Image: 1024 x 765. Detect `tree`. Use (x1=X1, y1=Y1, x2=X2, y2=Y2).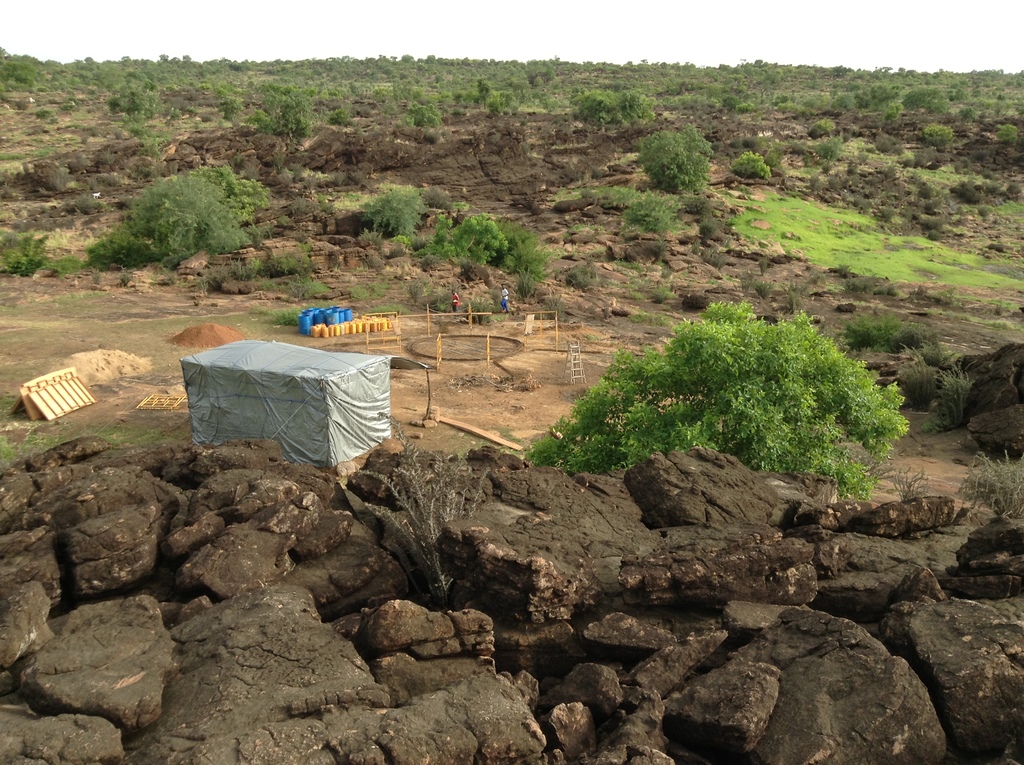
(x1=611, y1=309, x2=915, y2=478).
